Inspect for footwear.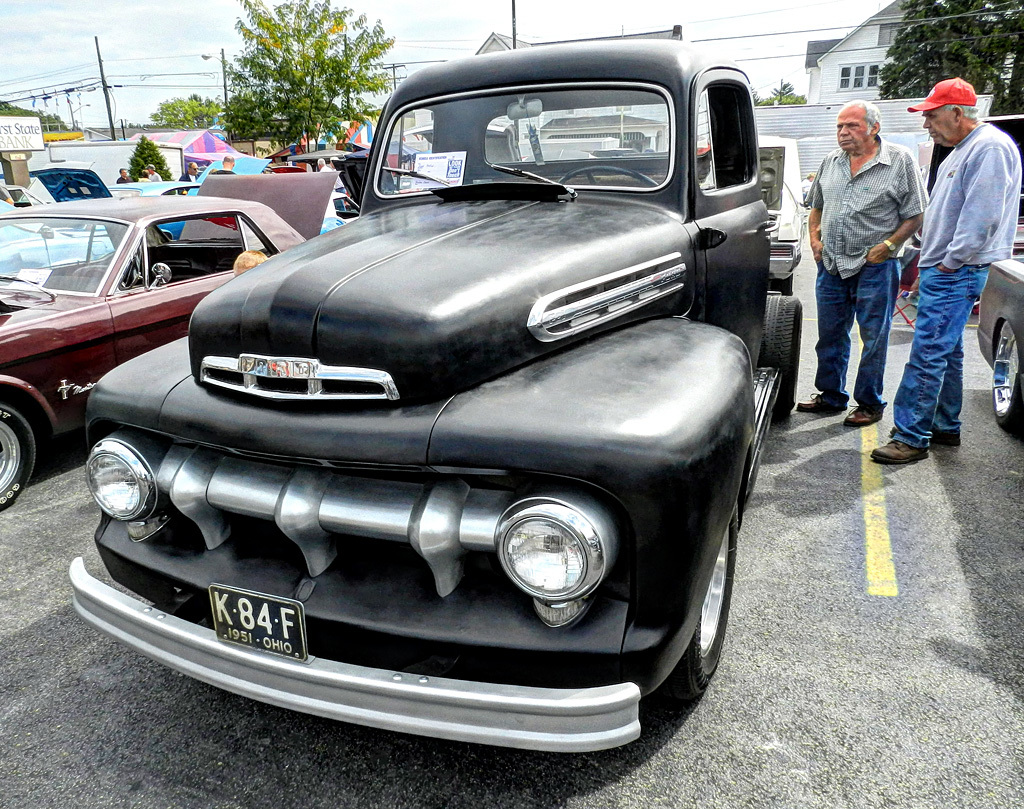
Inspection: bbox=[935, 429, 965, 450].
